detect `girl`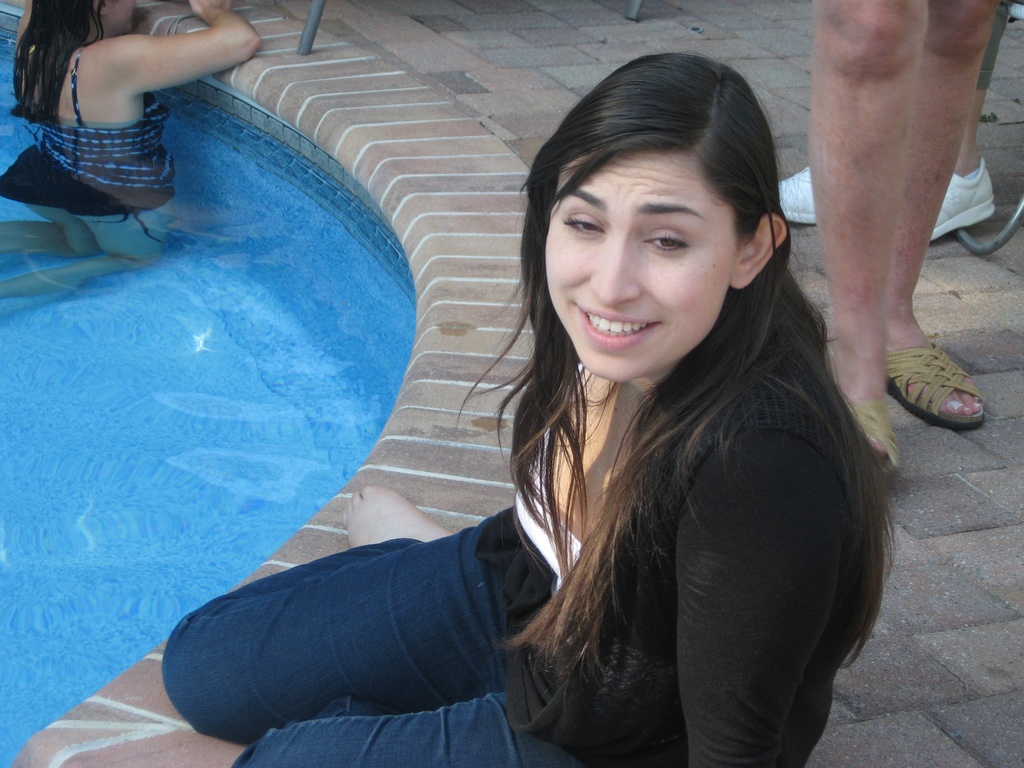
[x1=158, y1=57, x2=895, y2=767]
